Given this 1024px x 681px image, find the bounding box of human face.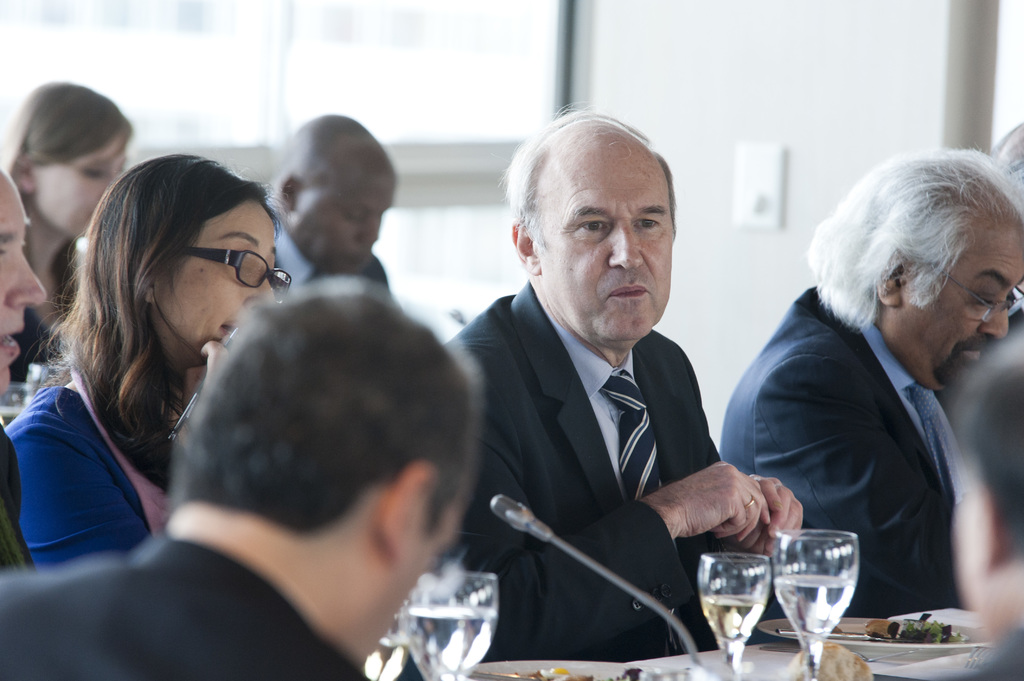
148/183/292/364.
